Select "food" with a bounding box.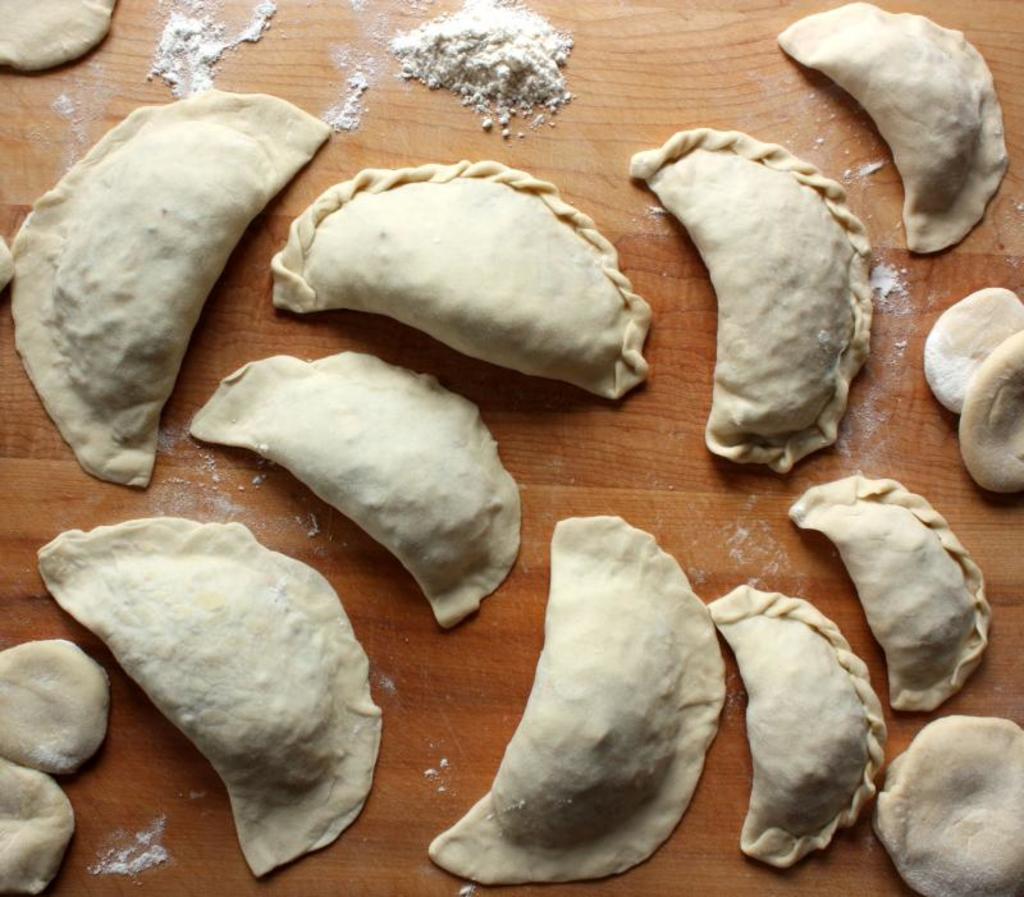
{"x1": 180, "y1": 338, "x2": 529, "y2": 624}.
